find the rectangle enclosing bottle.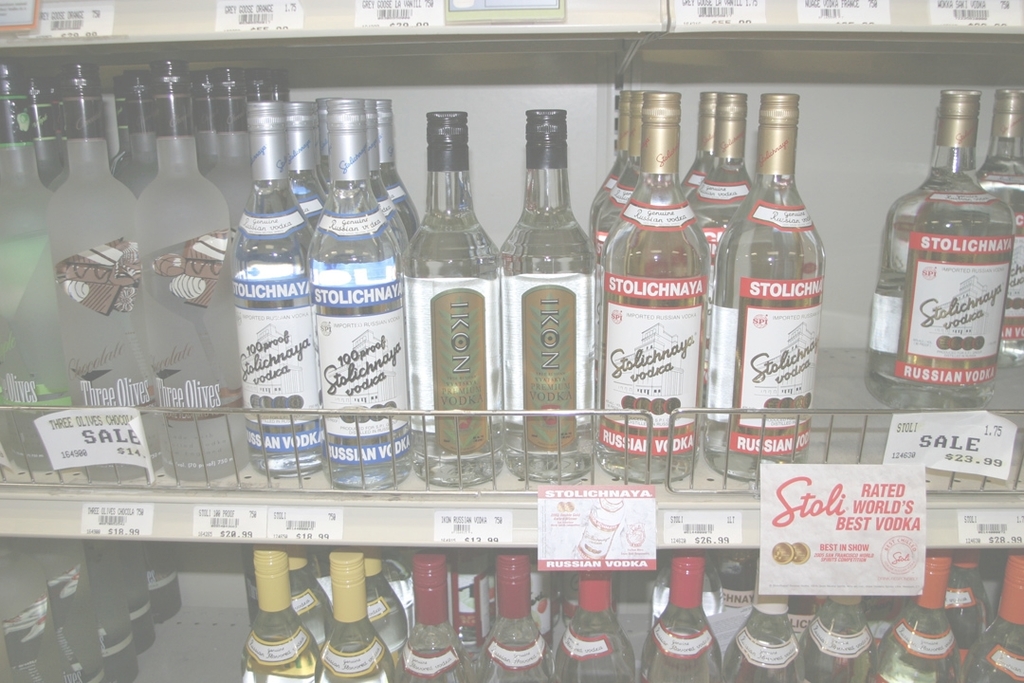
(931,550,988,651).
